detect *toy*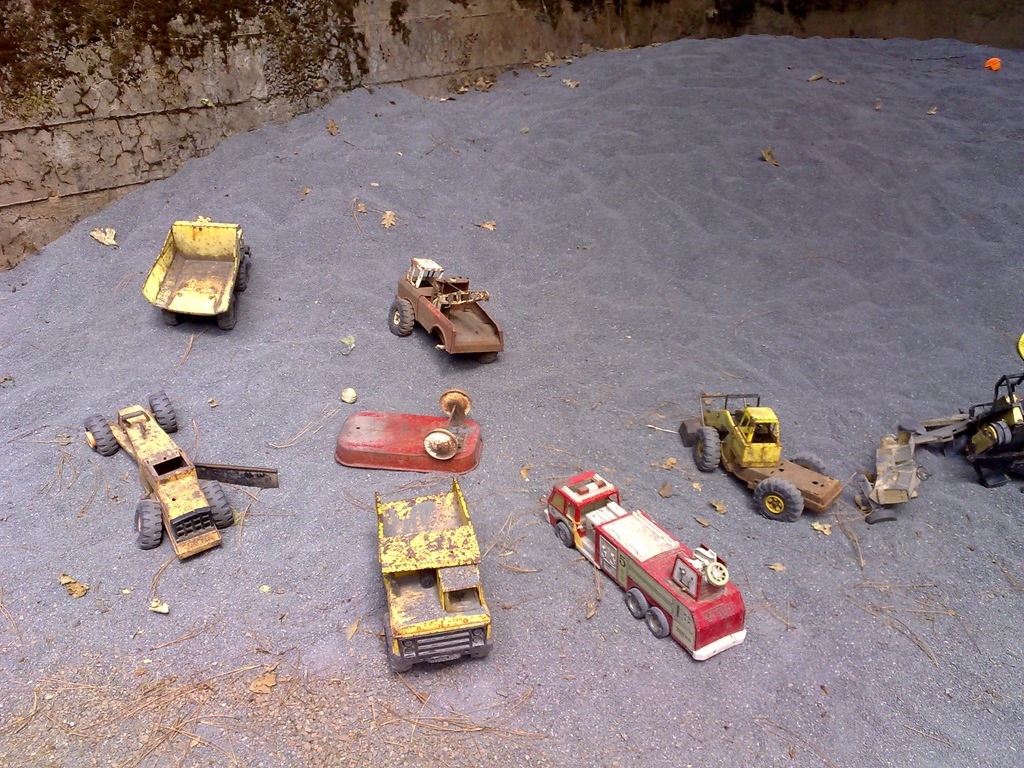
box(372, 488, 492, 676)
